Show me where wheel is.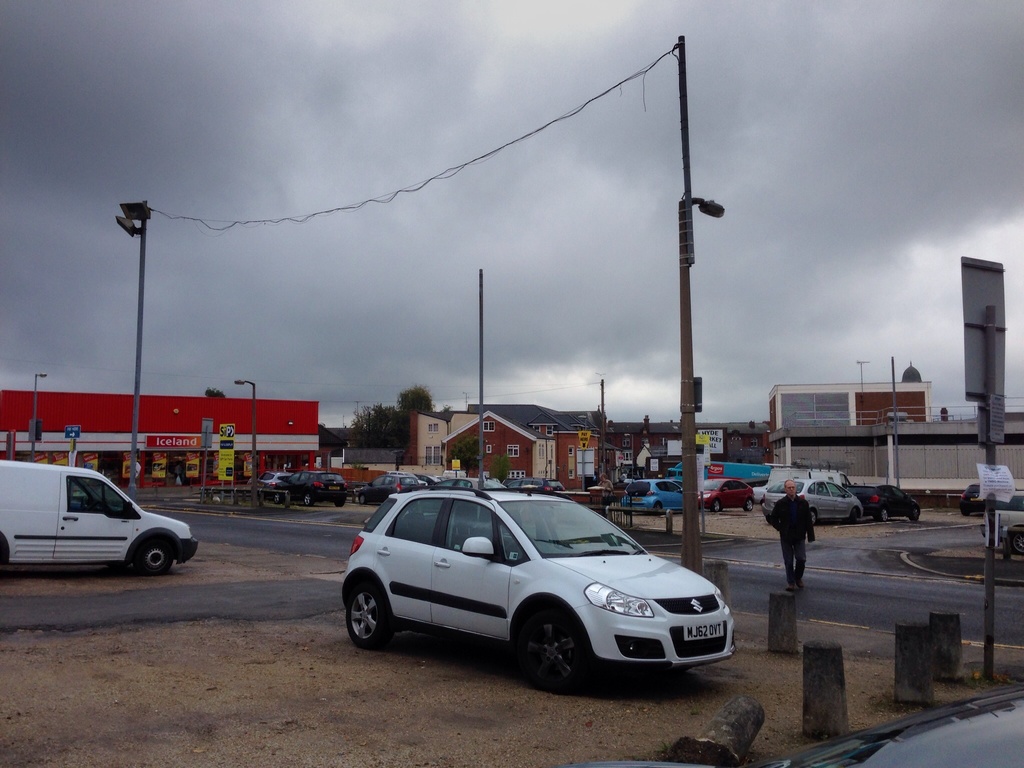
wheel is at bbox=[514, 602, 593, 691].
